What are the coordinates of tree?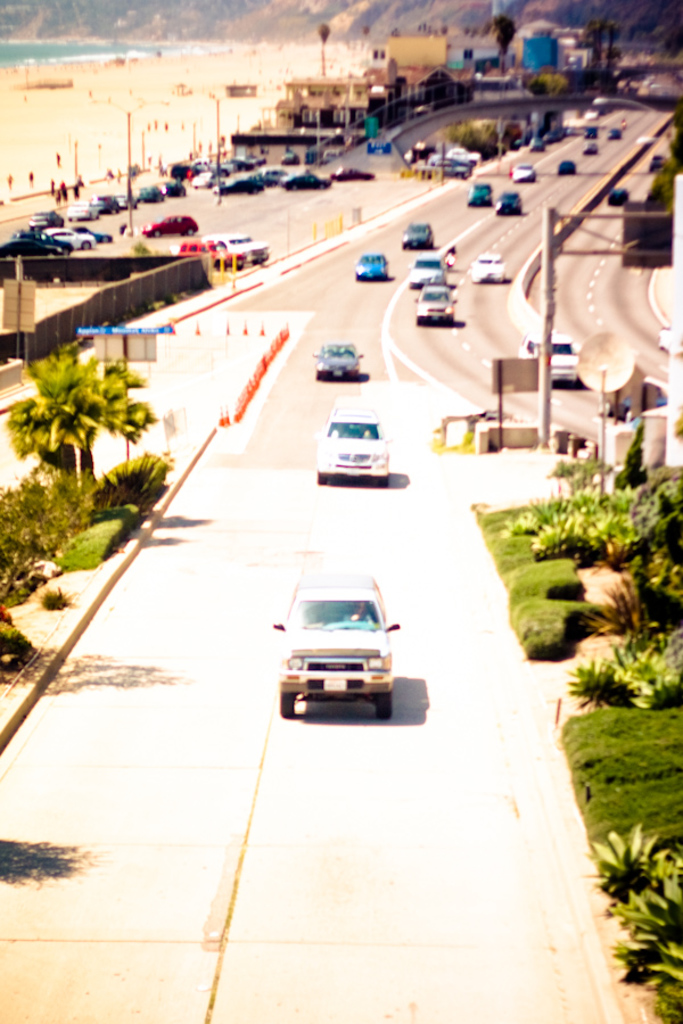
445, 117, 511, 160.
